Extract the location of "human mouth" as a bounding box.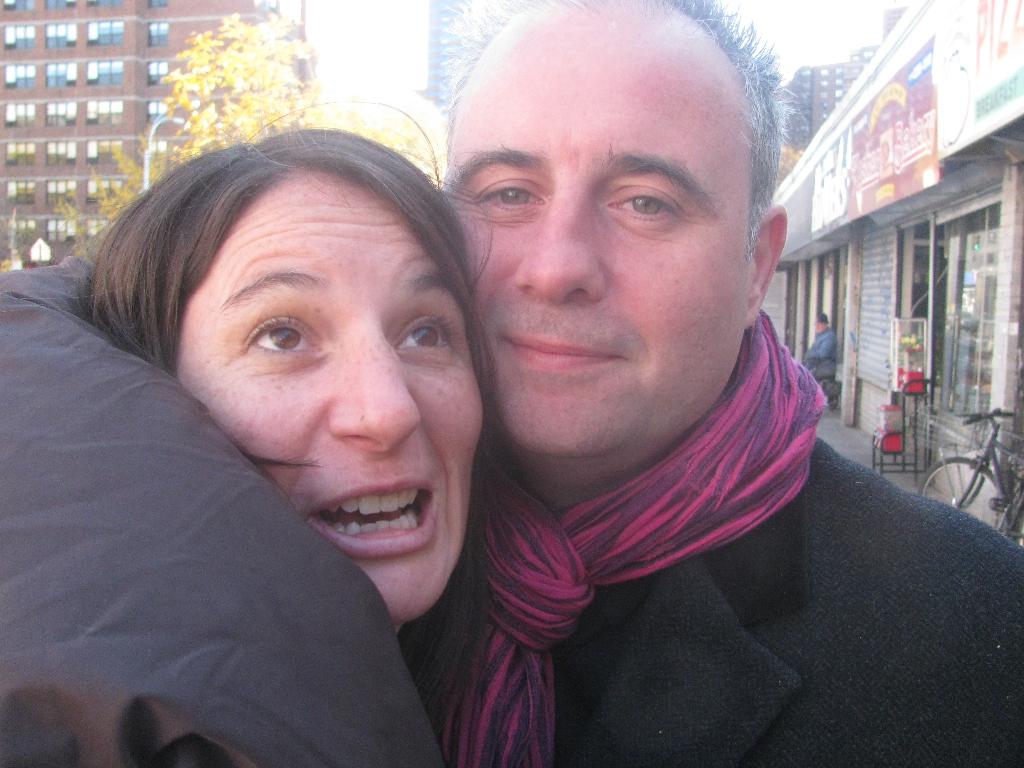
(x1=294, y1=478, x2=438, y2=564).
